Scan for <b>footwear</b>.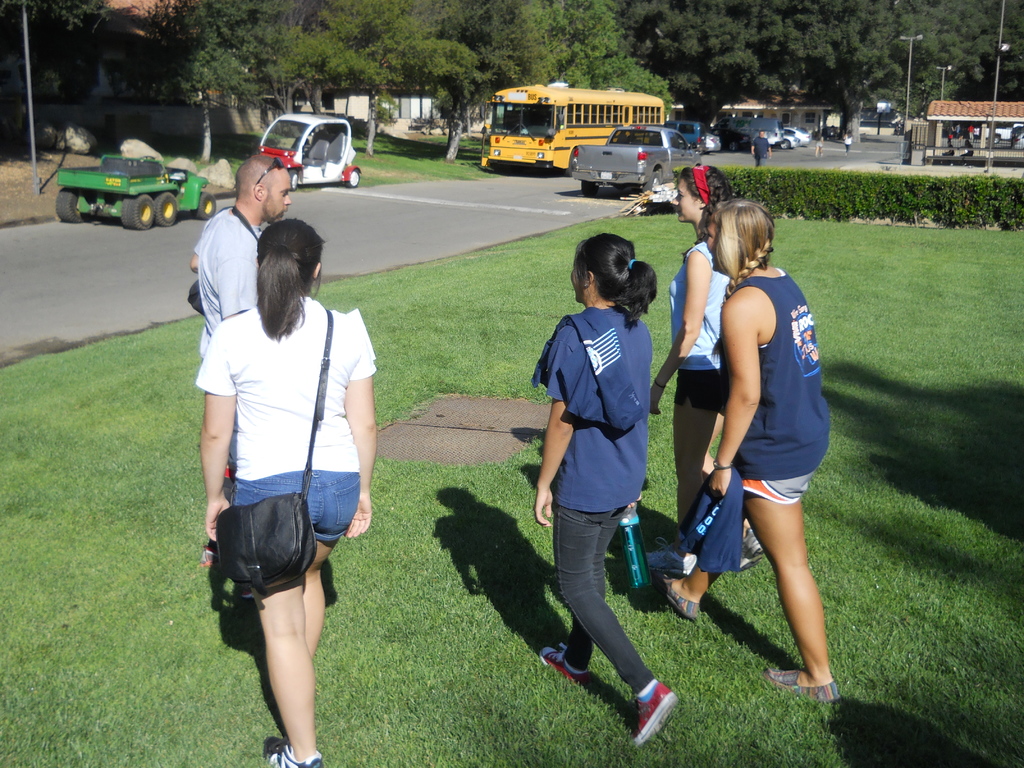
Scan result: rect(644, 541, 694, 570).
